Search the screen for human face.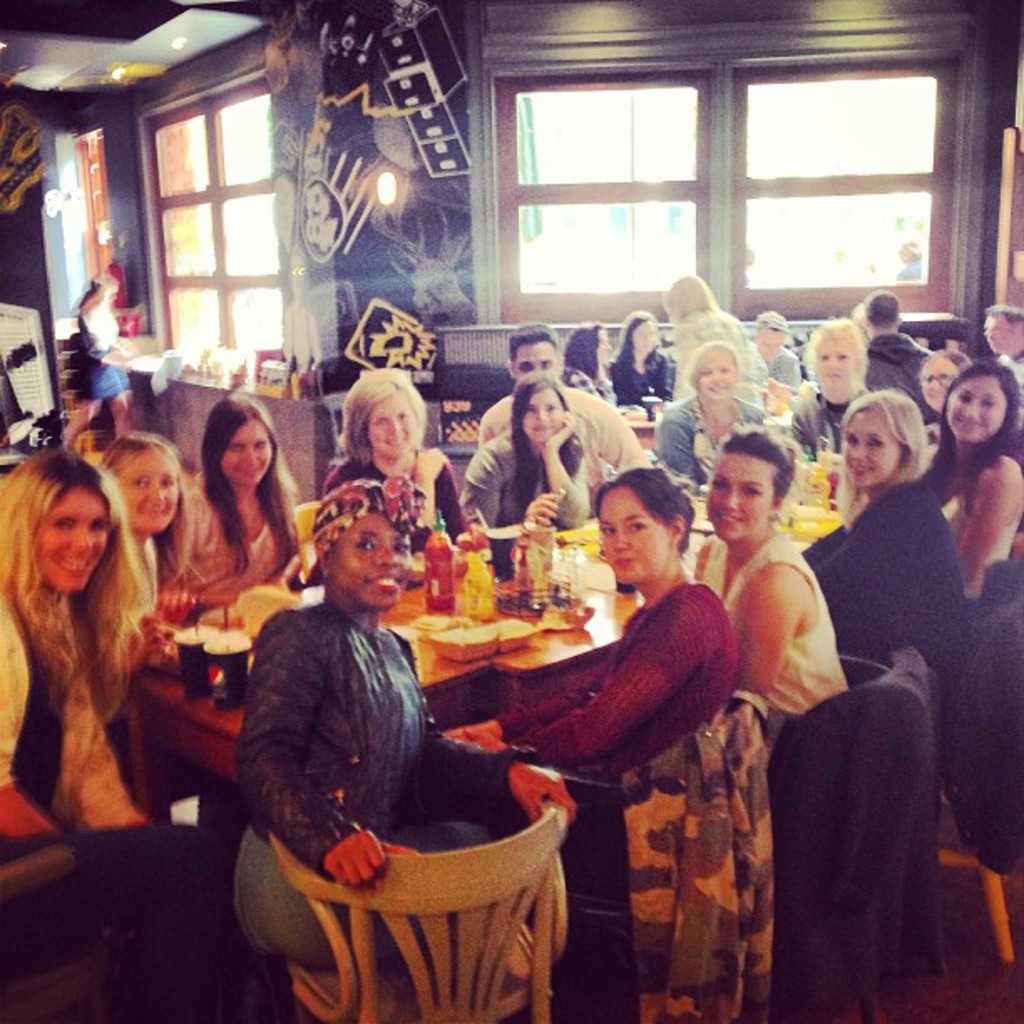
Found at (920, 356, 964, 412).
